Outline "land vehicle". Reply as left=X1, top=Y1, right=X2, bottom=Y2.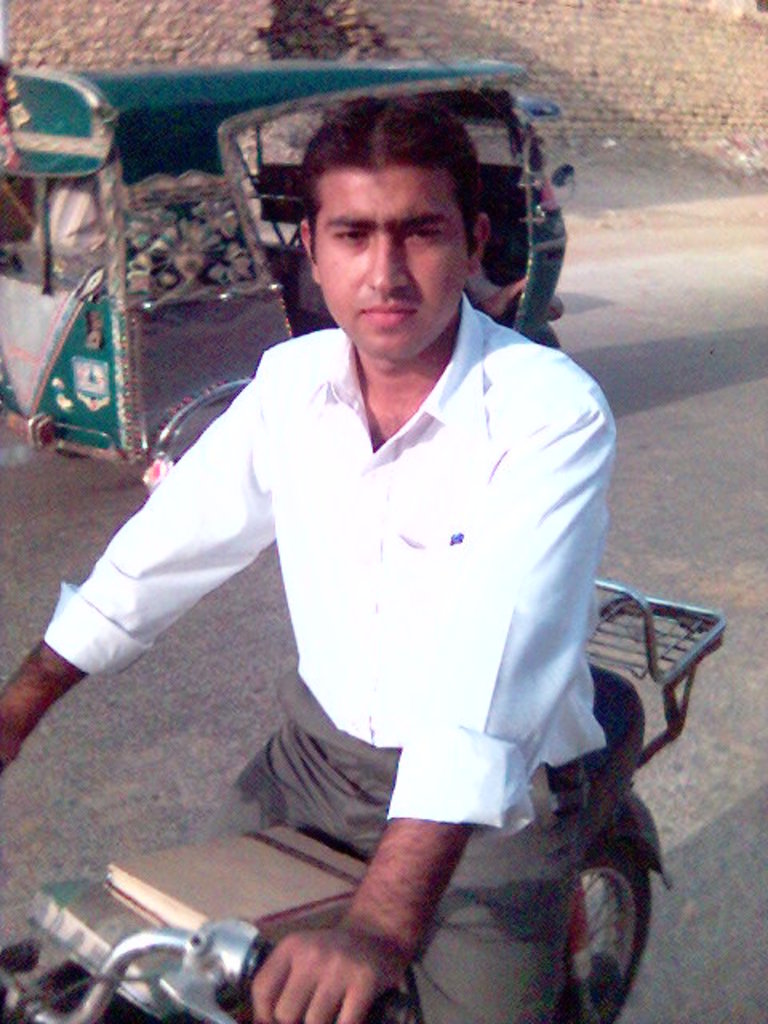
left=0, top=48, right=571, bottom=542.
